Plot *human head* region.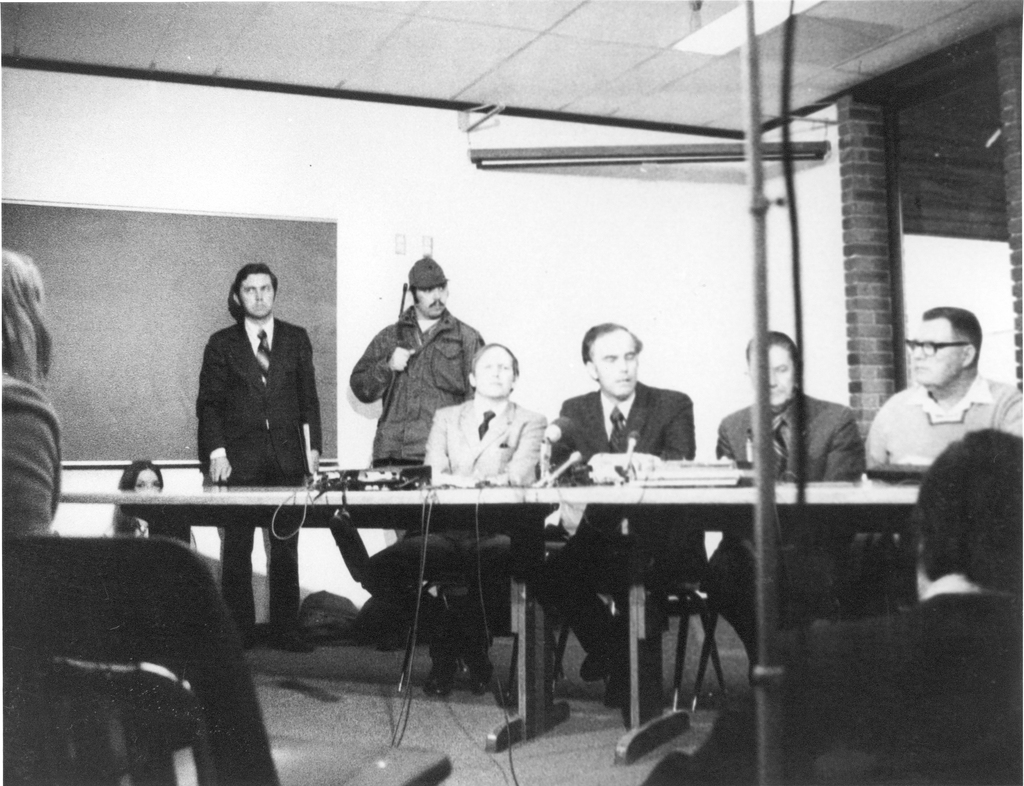
Plotted at rect(406, 280, 453, 316).
